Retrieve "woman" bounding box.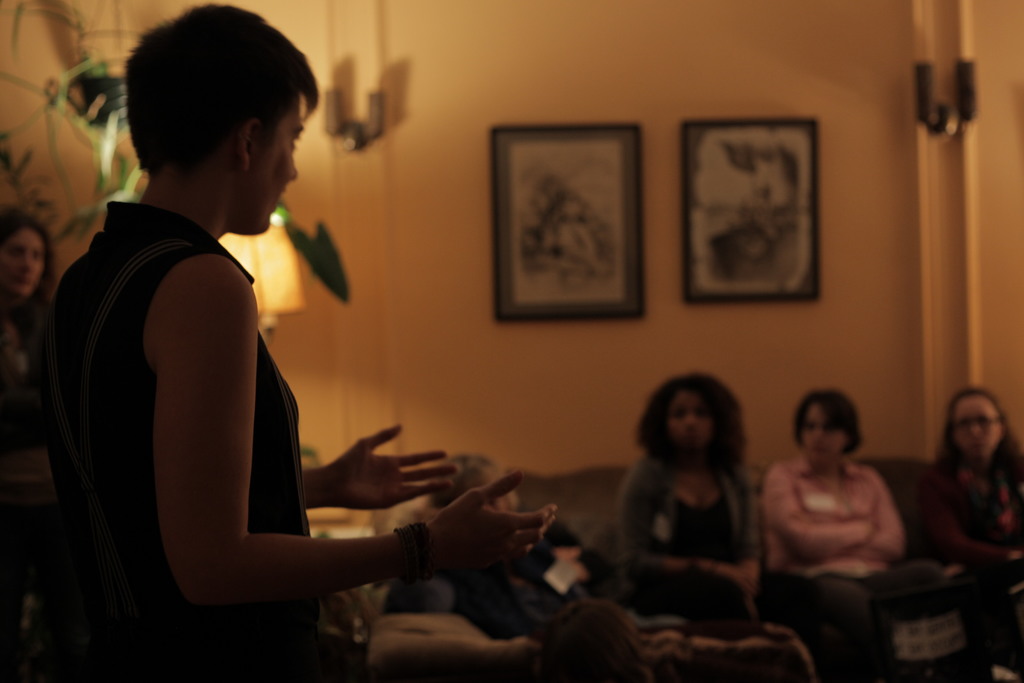
Bounding box: 0, 208, 65, 525.
